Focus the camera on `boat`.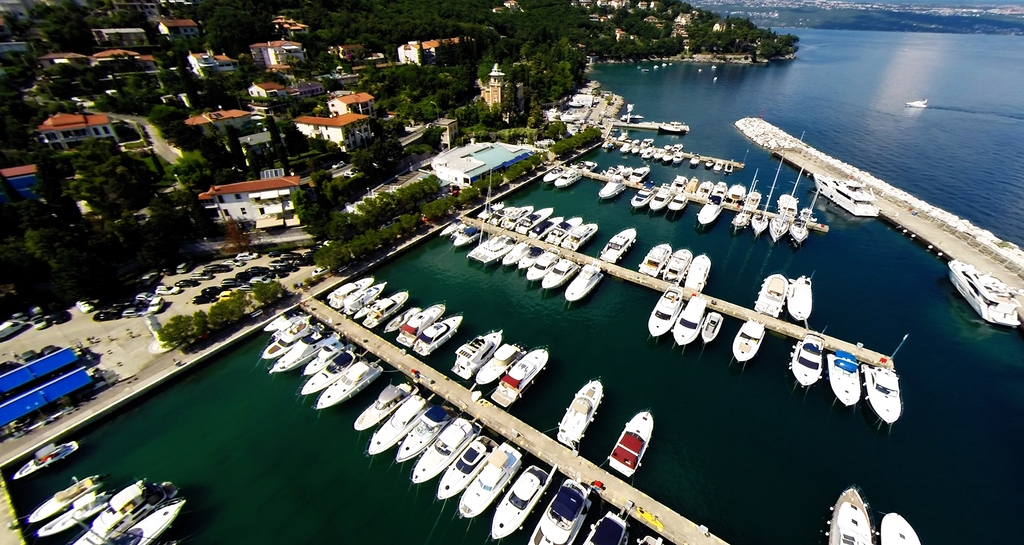
Focus region: bbox=(827, 351, 862, 405).
